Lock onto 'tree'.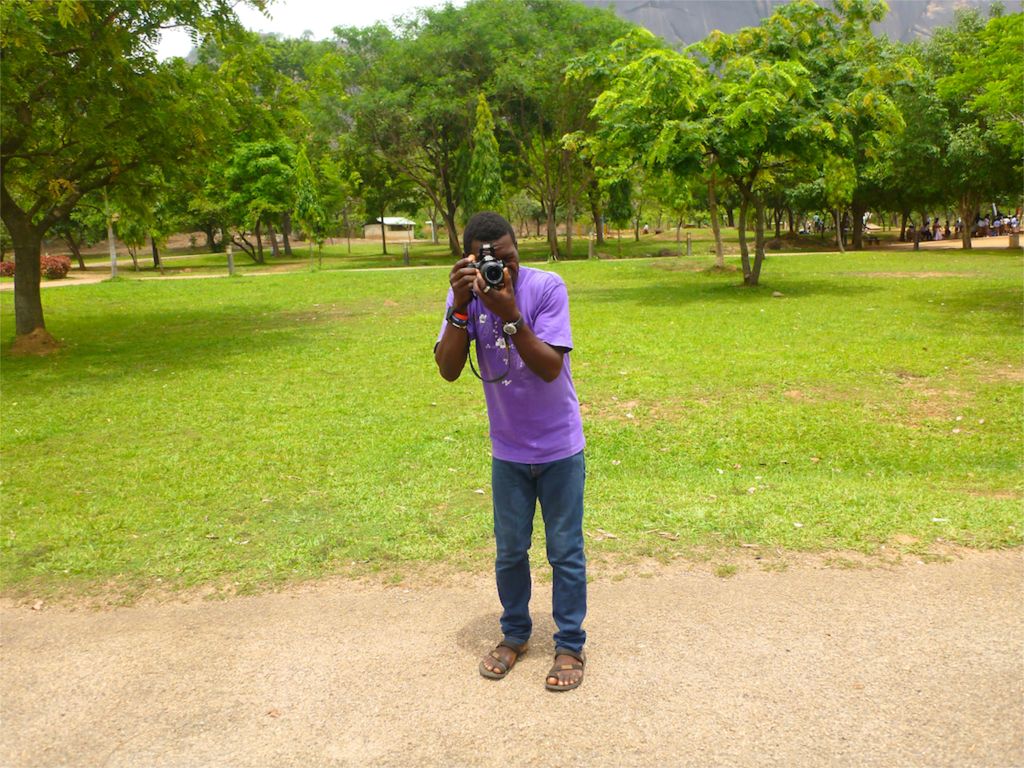
Locked: detection(561, 0, 936, 282).
